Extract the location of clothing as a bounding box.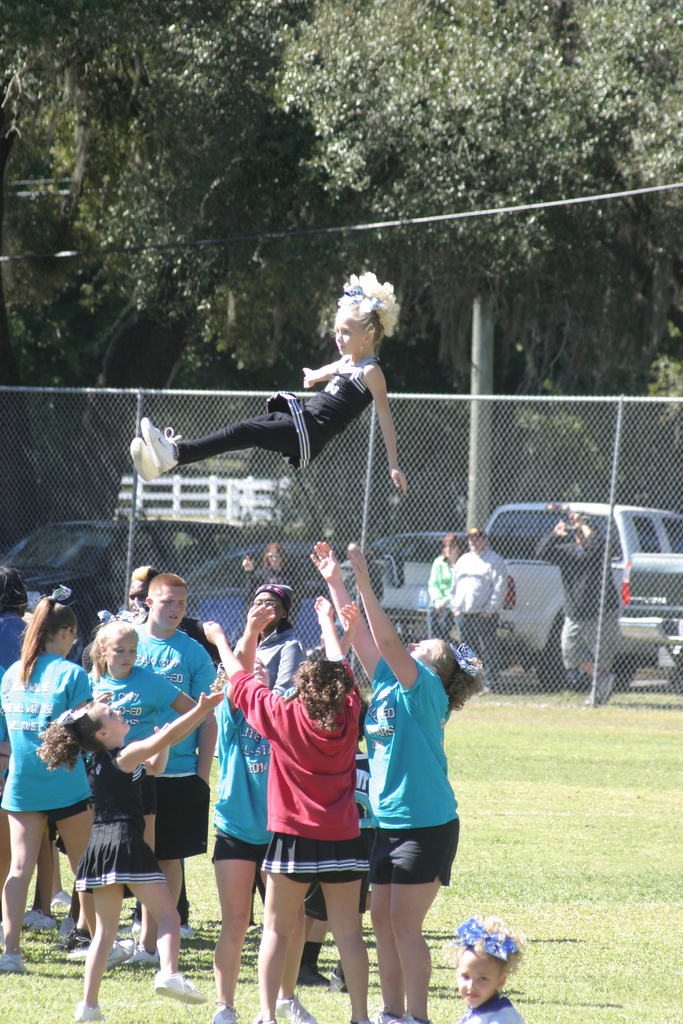
crop(358, 642, 466, 917).
